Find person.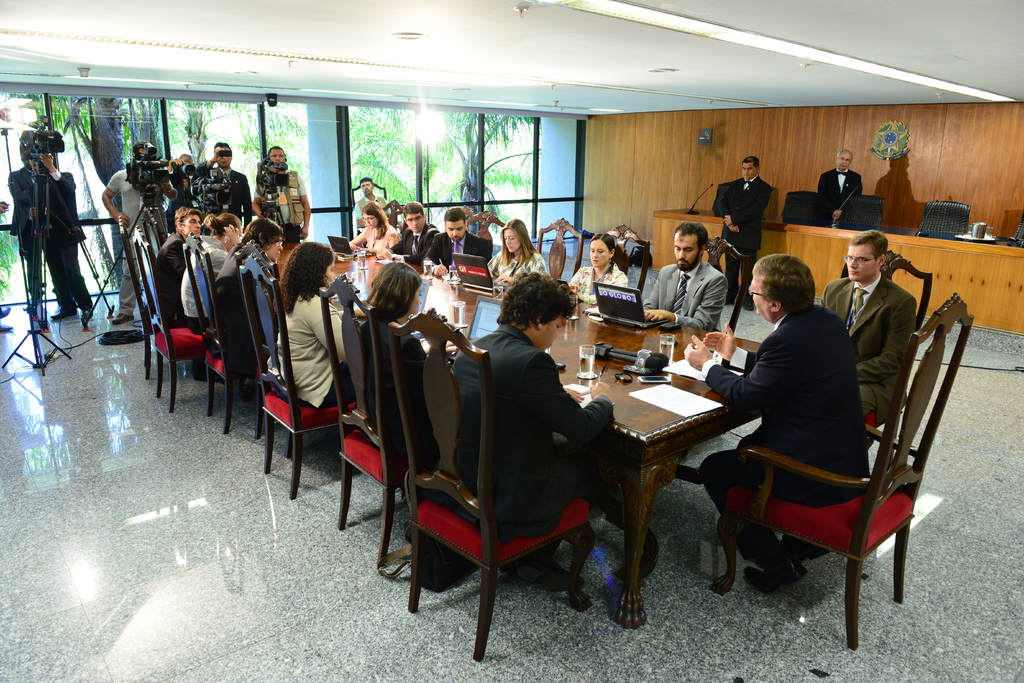
bbox=(643, 222, 732, 334).
